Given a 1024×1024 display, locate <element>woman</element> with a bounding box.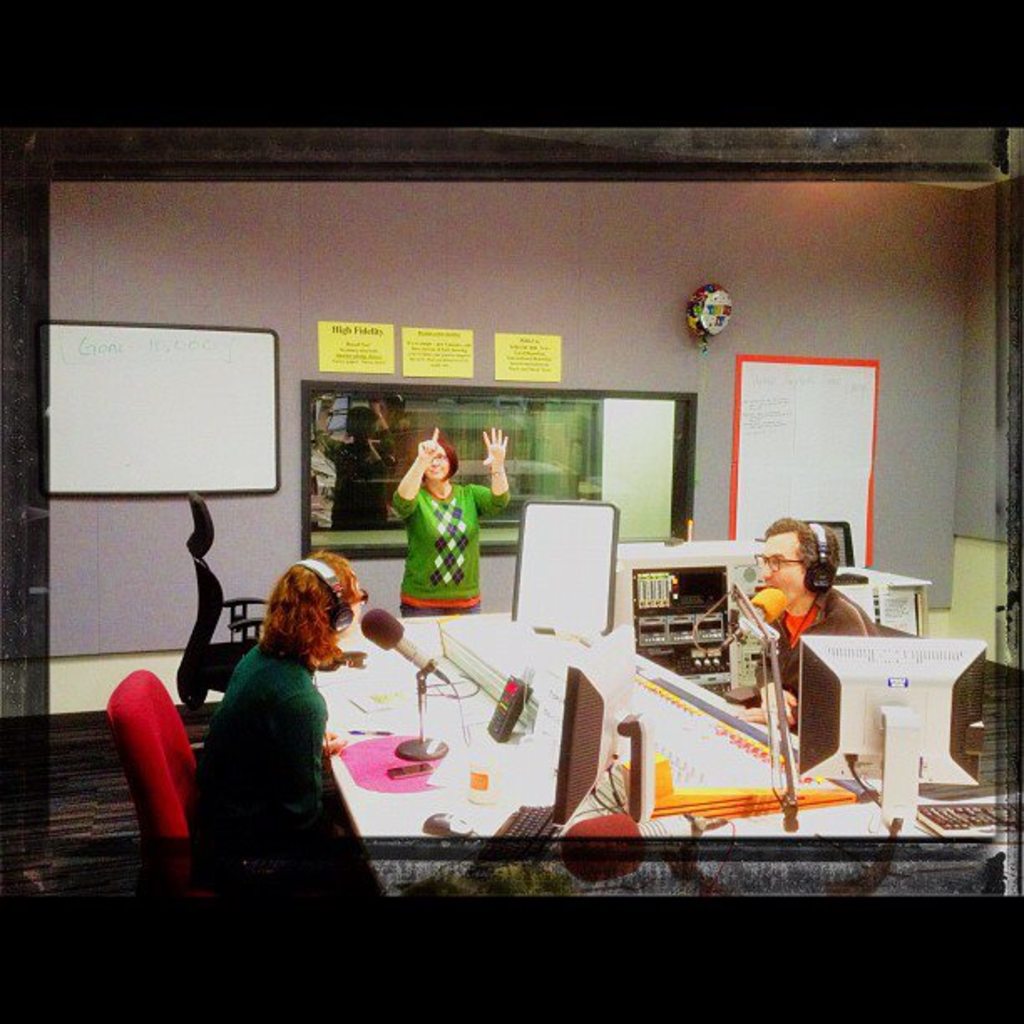
Located: (x1=174, y1=540, x2=368, y2=845).
